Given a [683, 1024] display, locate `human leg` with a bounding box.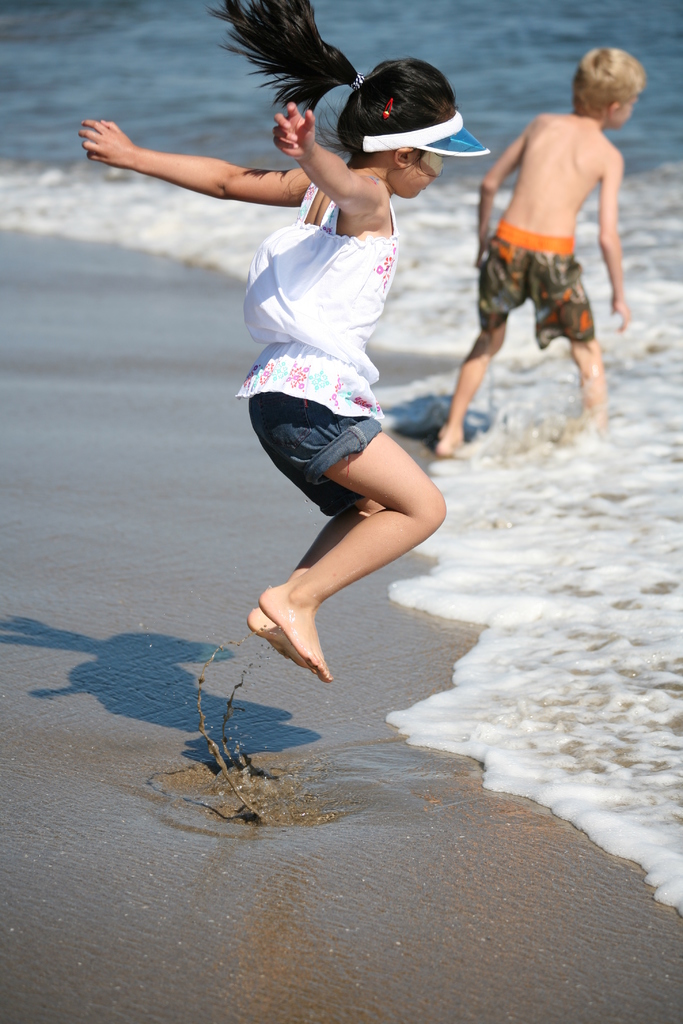
Located: bbox=(241, 452, 383, 676).
